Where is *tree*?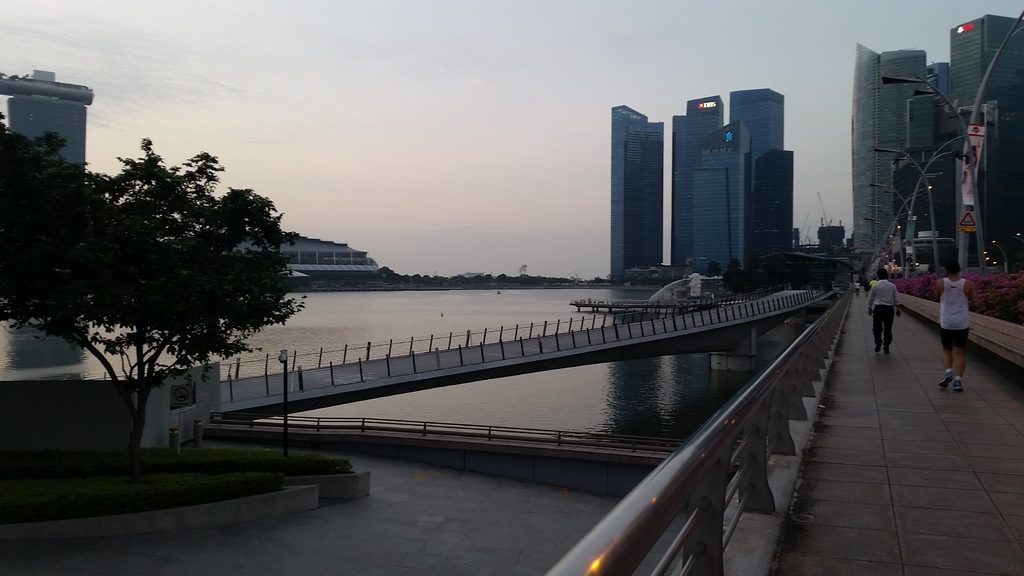
x1=723, y1=257, x2=811, y2=300.
